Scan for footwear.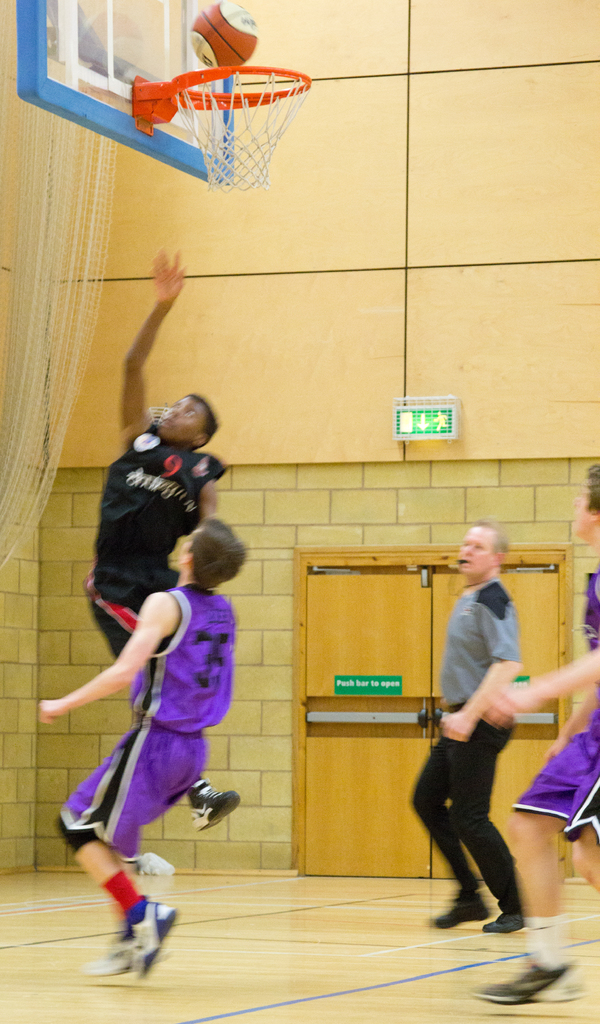
Scan result: BBox(74, 897, 141, 981).
